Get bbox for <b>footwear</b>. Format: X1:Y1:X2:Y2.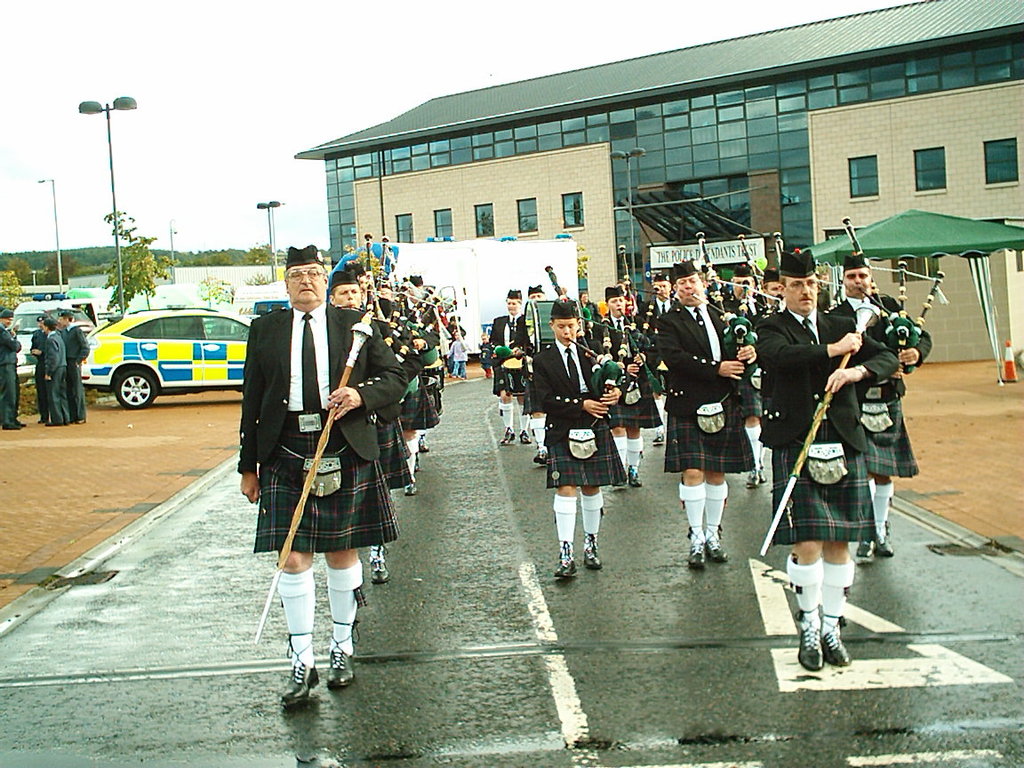
502:428:516:445.
